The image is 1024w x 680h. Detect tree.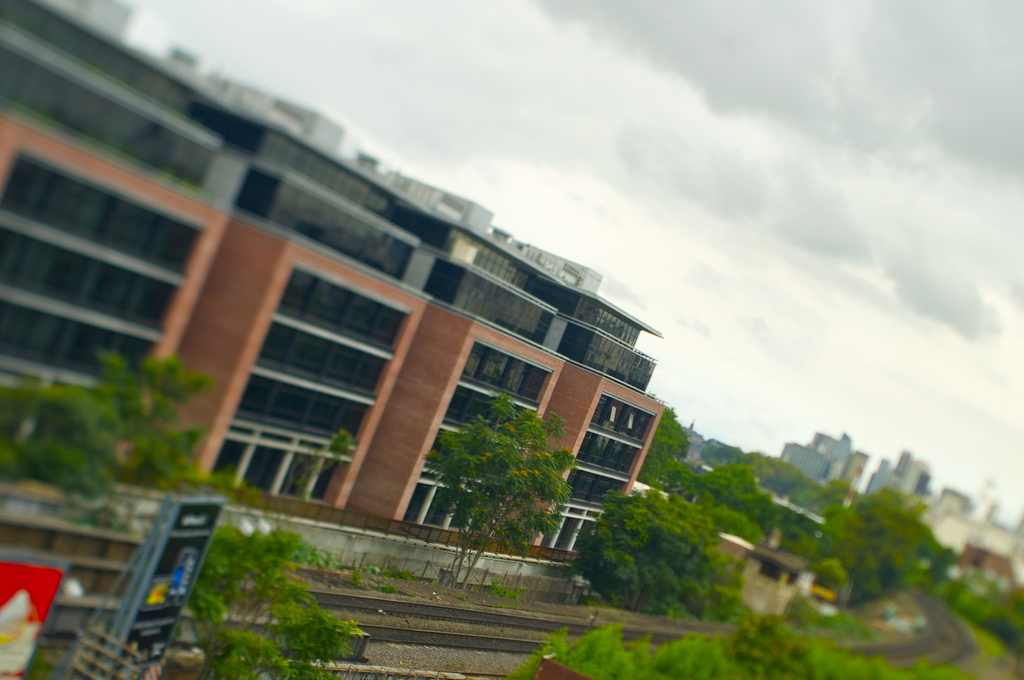
Detection: [left=640, top=394, right=707, bottom=496].
